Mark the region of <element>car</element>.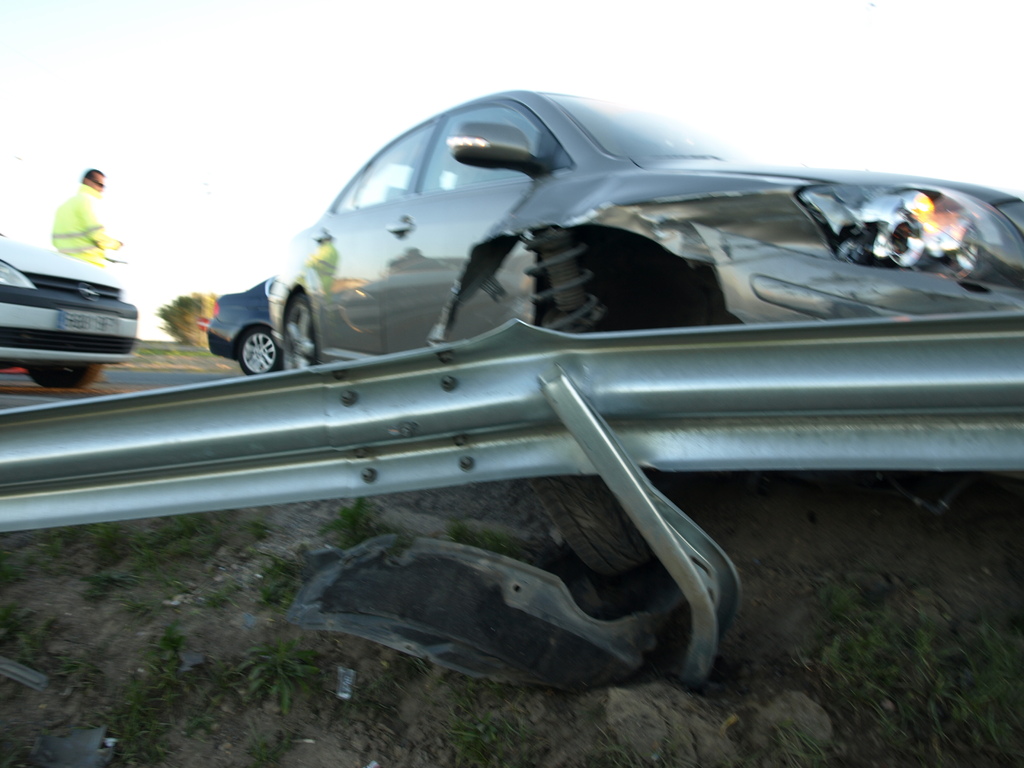
Region: (left=208, top=271, right=291, bottom=375).
